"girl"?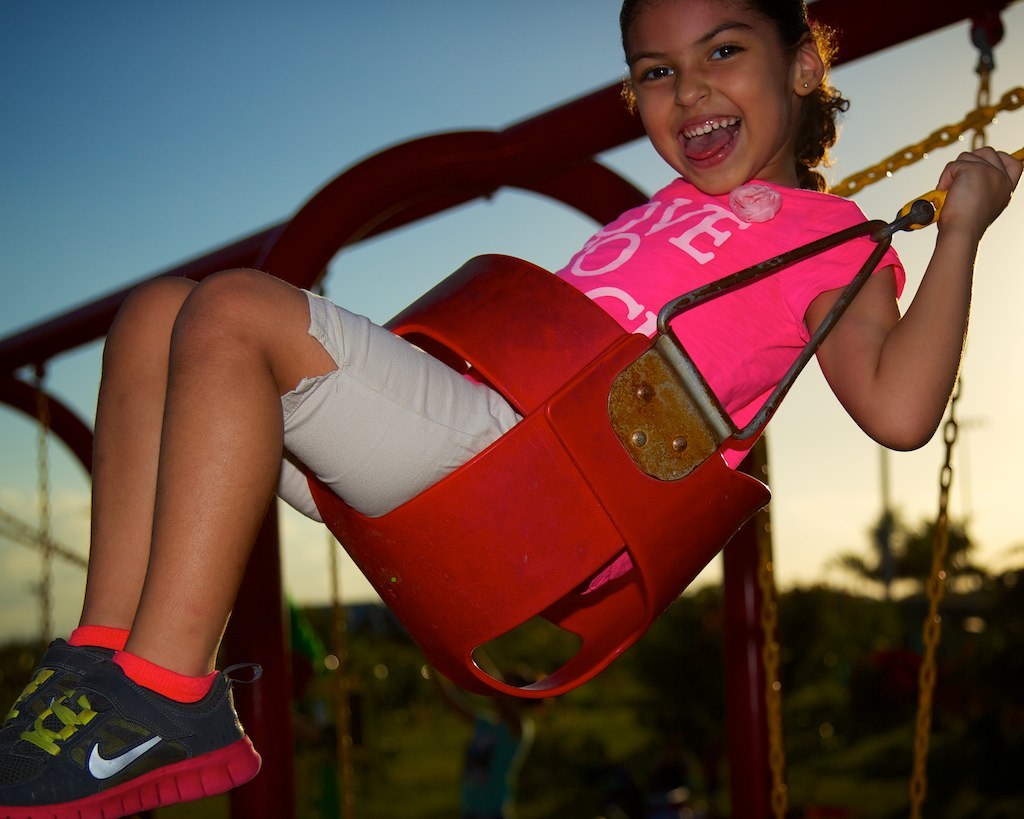
0, 0, 1023, 818
